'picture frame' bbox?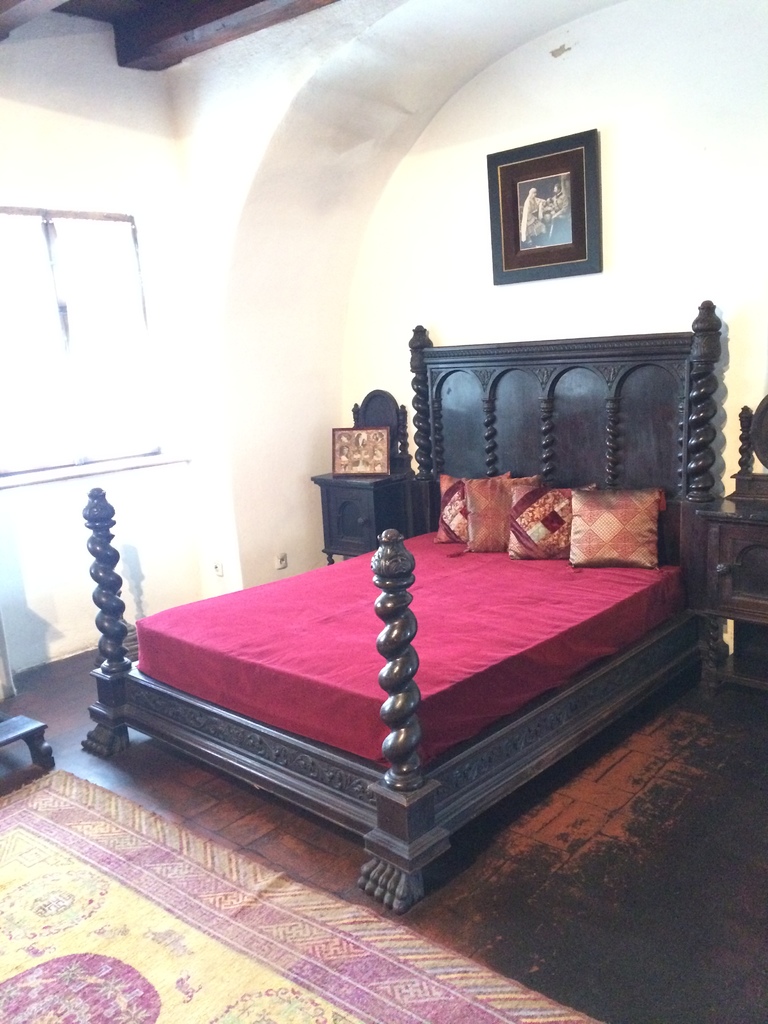
bbox=(491, 122, 605, 285)
